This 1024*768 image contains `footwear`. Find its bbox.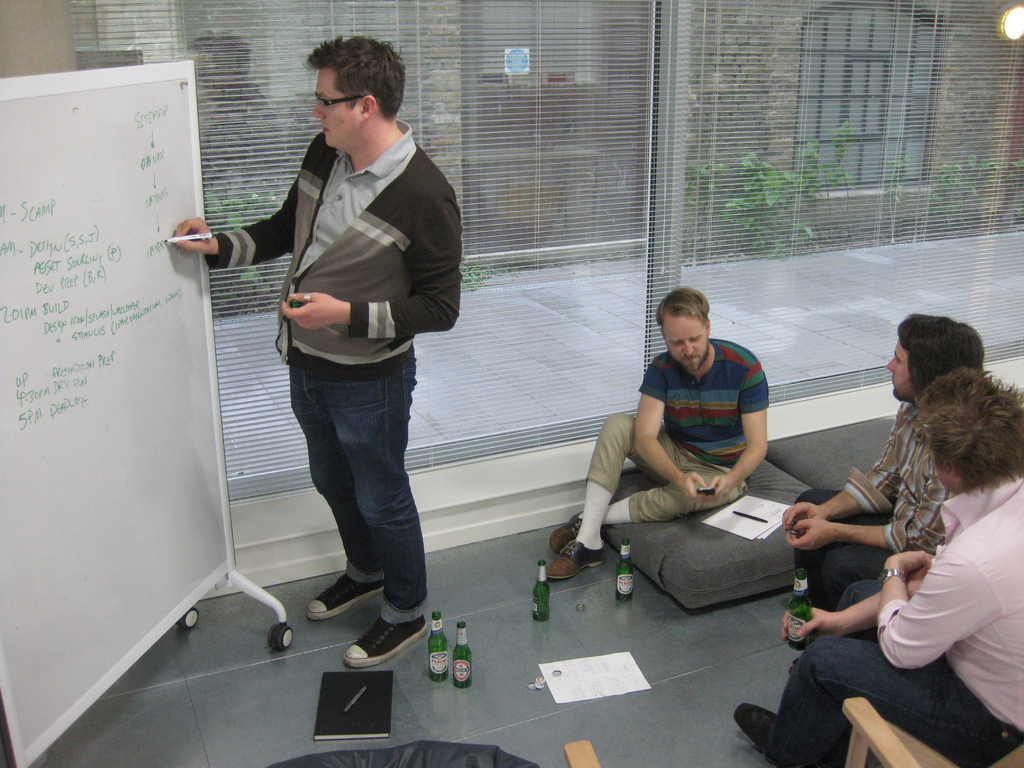
left=732, top=700, right=779, bottom=752.
